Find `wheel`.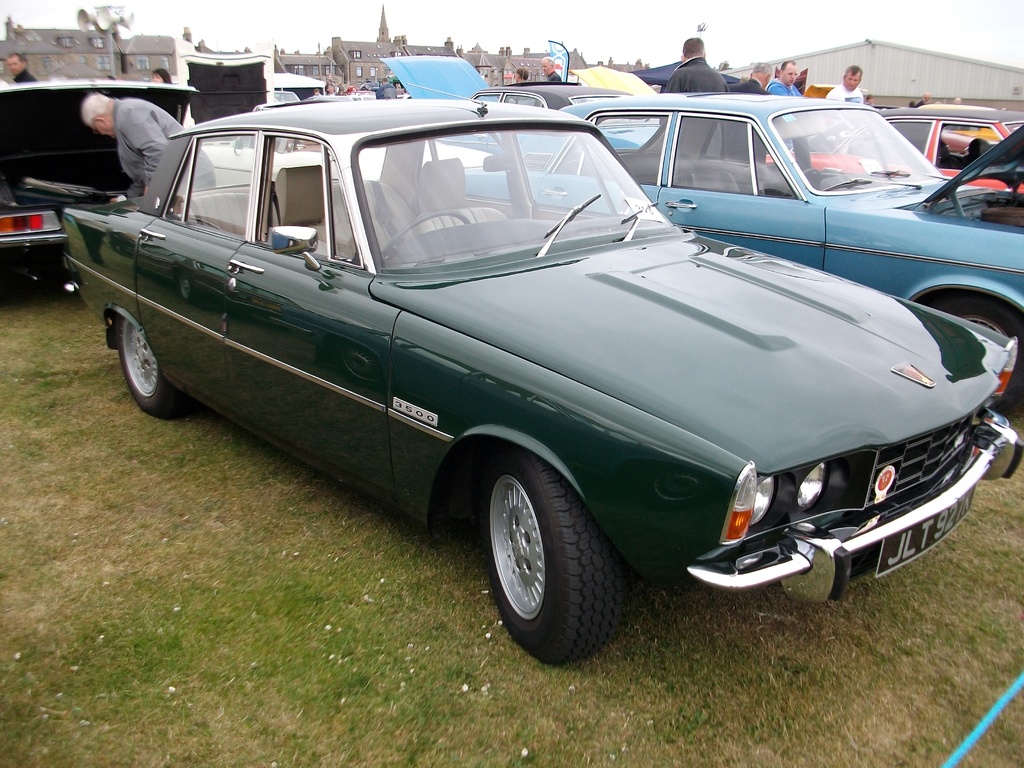
(116, 312, 198, 420).
